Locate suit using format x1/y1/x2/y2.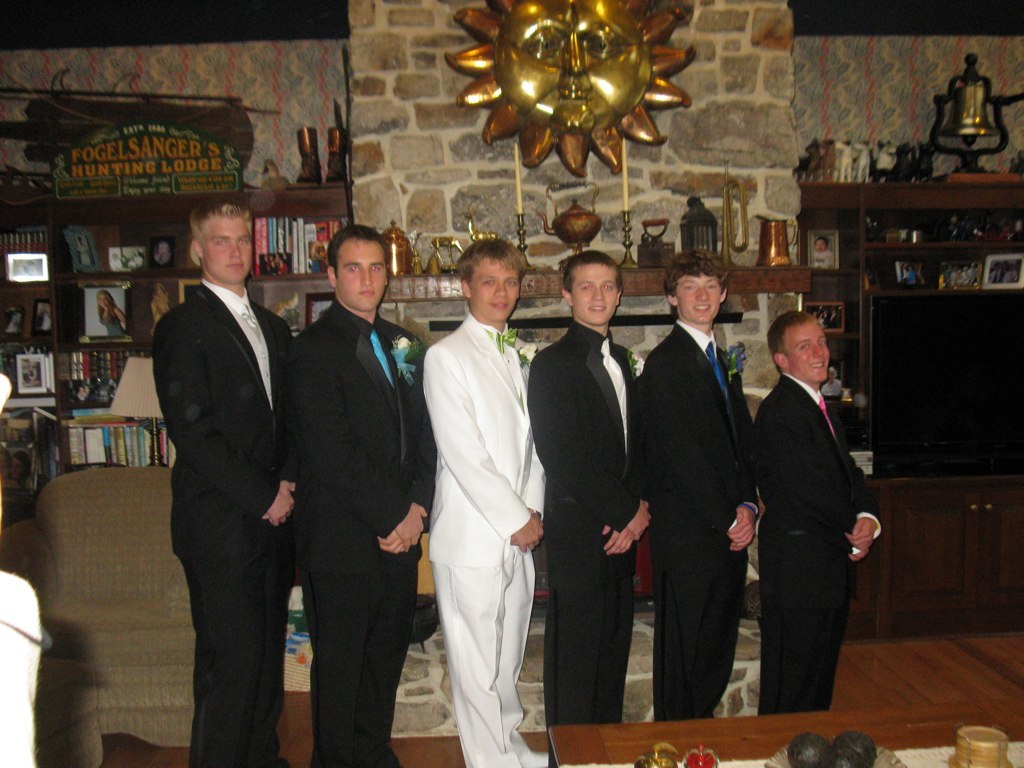
743/295/881/730.
